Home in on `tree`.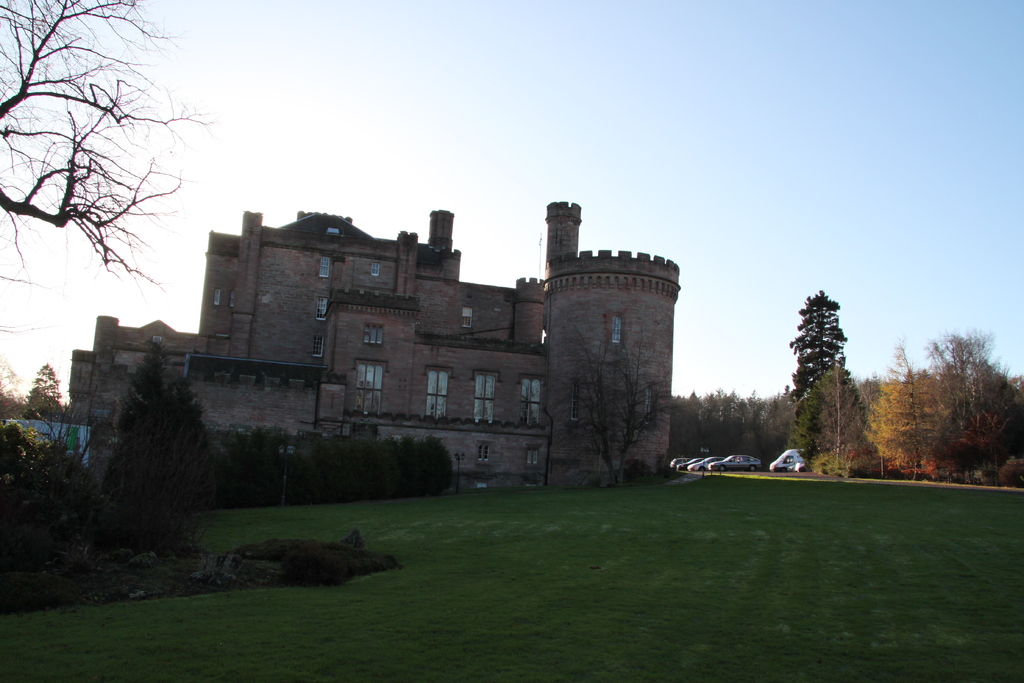
Homed in at box(564, 333, 643, 472).
